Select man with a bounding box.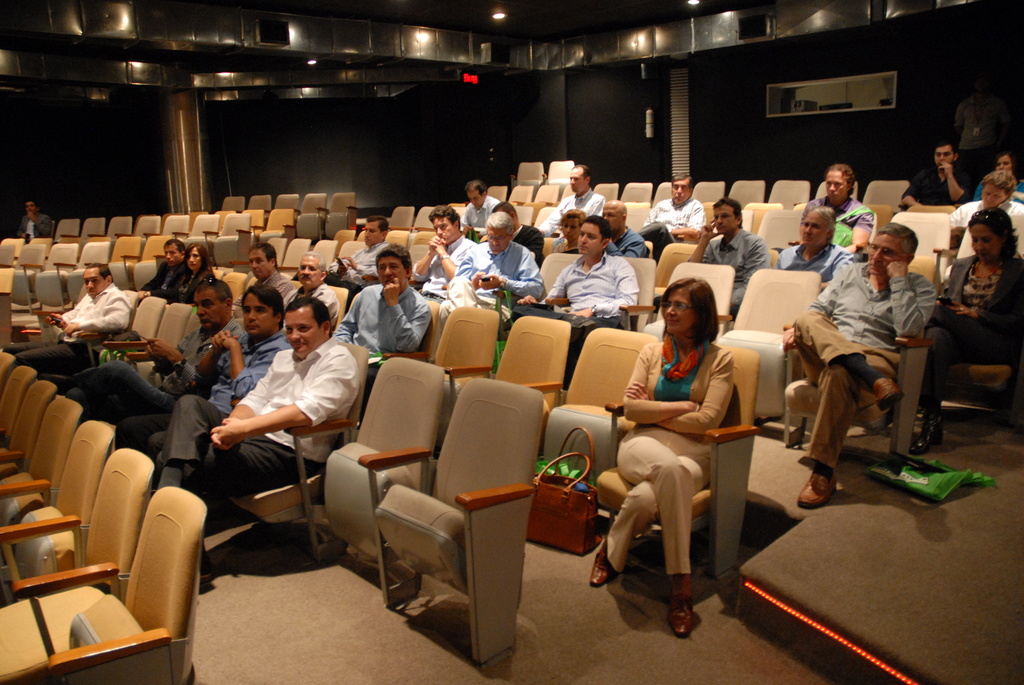
{"left": 429, "top": 210, "right": 545, "bottom": 363}.
